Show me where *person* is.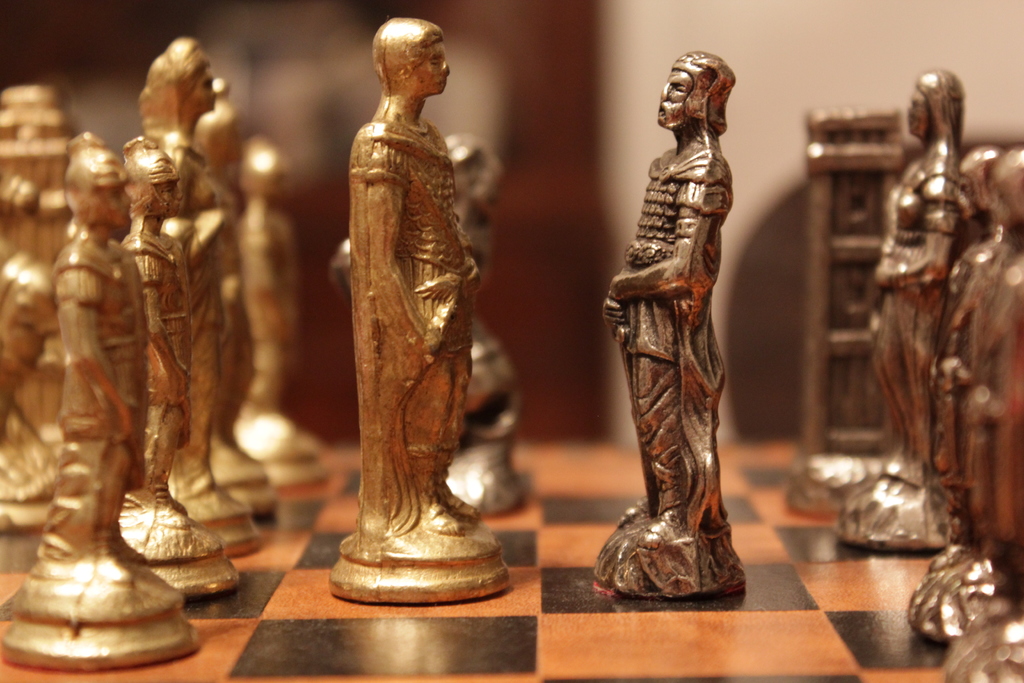
*person* is at x1=119 y1=129 x2=186 y2=518.
